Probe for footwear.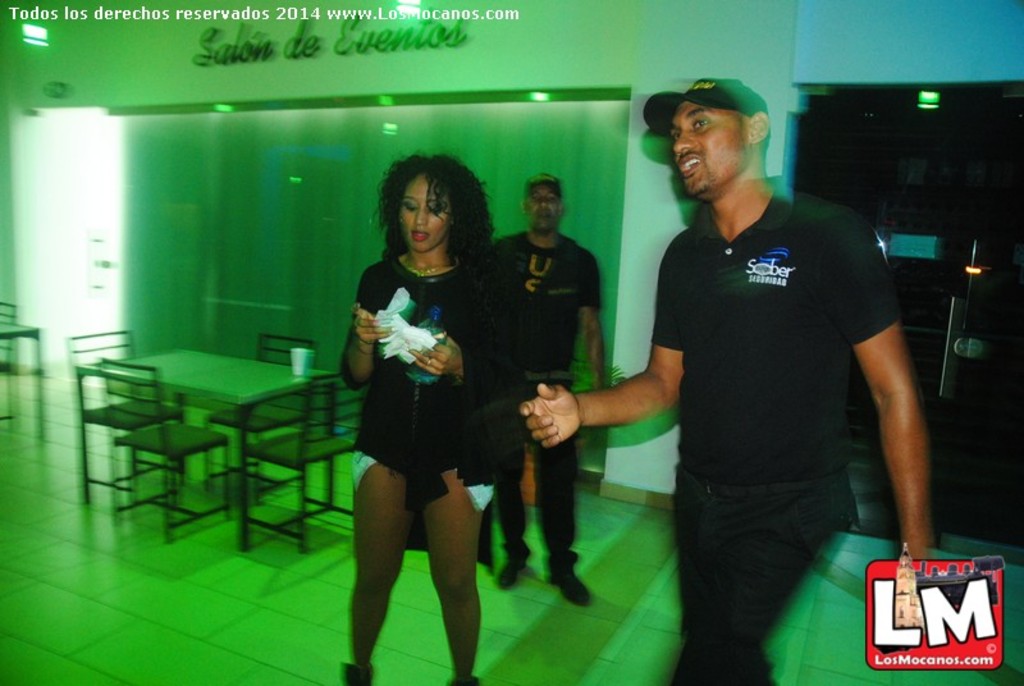
Probe result: [left=342, top=660, right=375, bottom=685].
